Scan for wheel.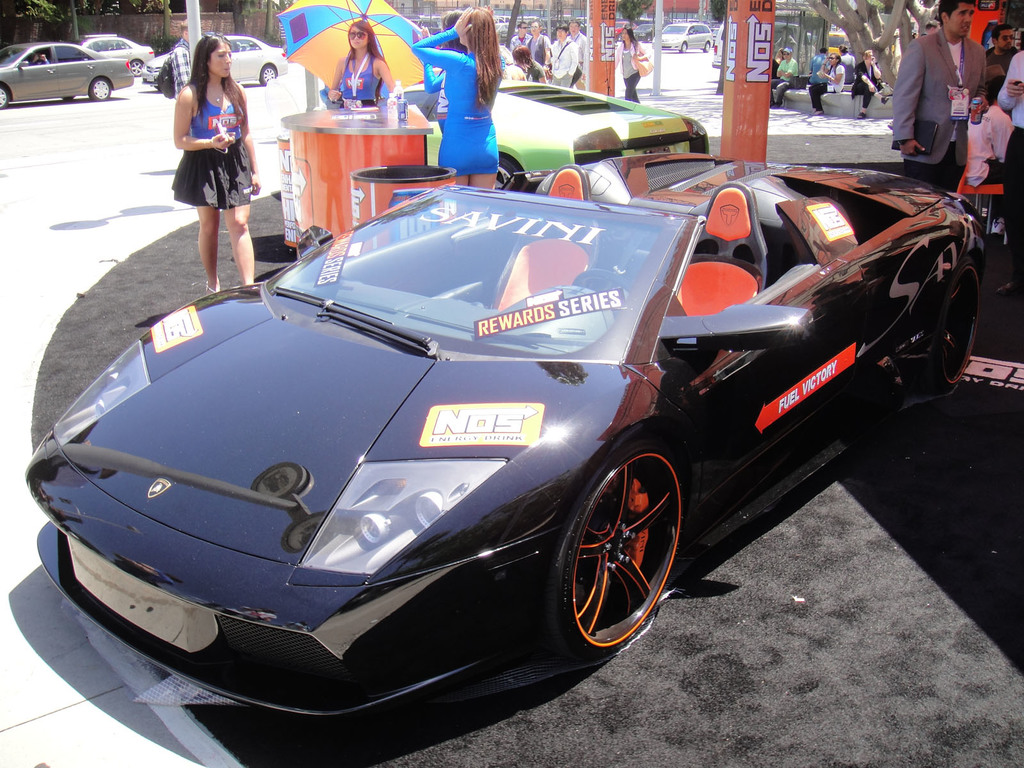
Scan result: [left=85, top=77, right=109, bottom=98].
